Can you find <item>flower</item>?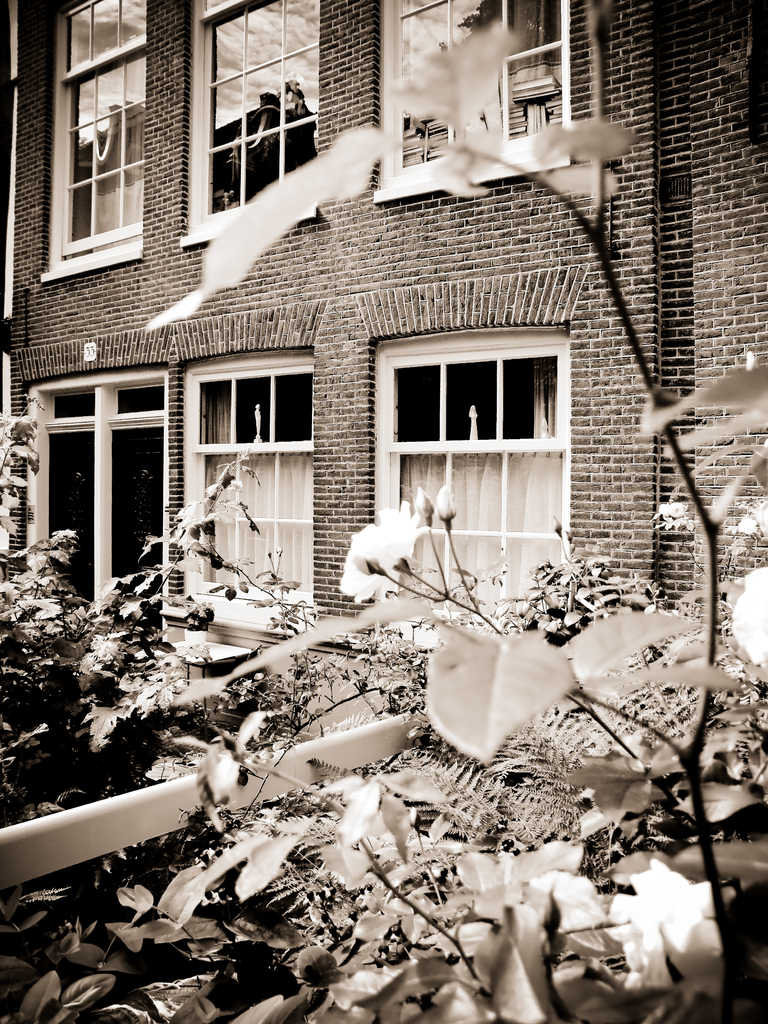
Yes, bounding box: select_region(618, 856, 728, 1004).
